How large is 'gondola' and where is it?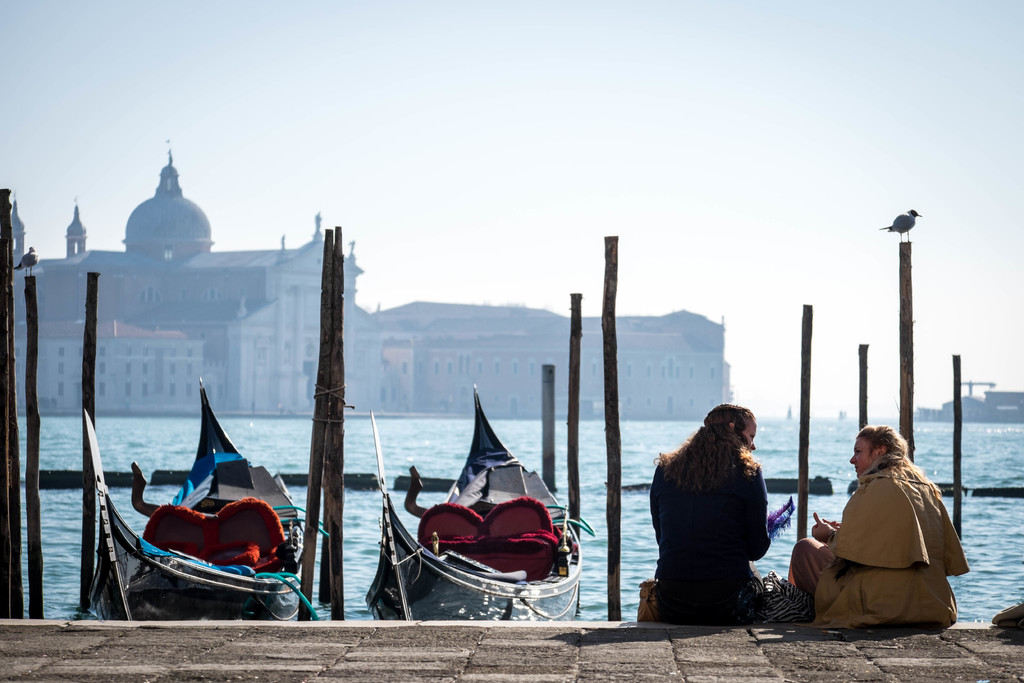
Bounding box: rect(358, 380, 584, 628).
